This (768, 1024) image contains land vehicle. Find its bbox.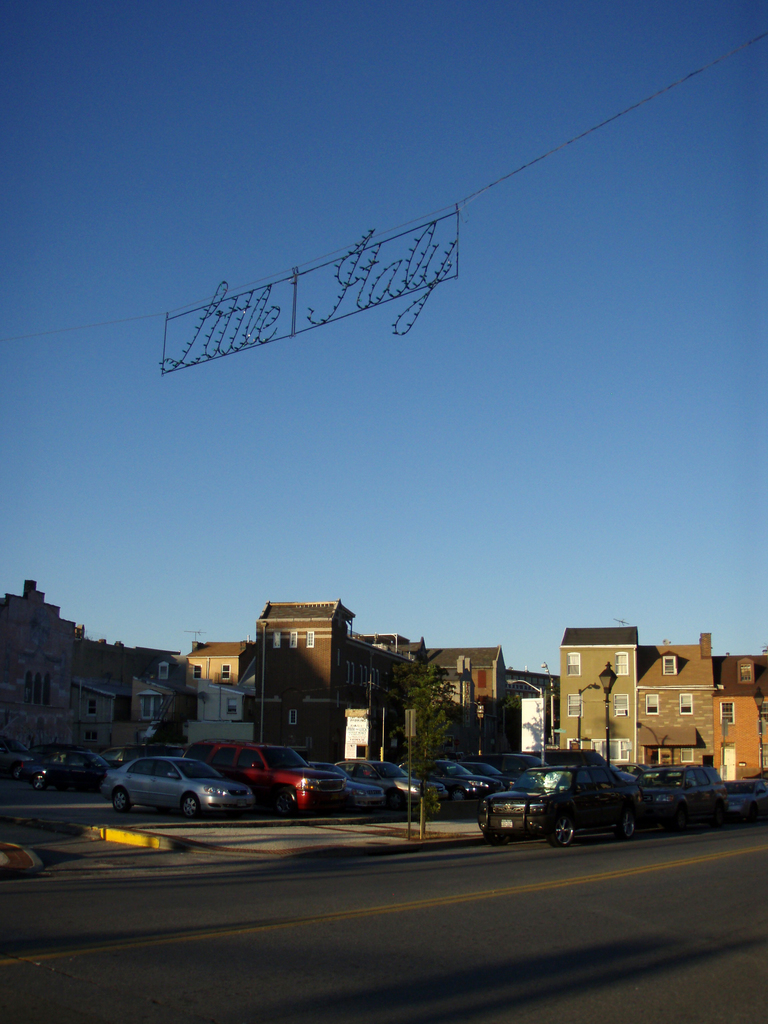
617 760 652 778.
